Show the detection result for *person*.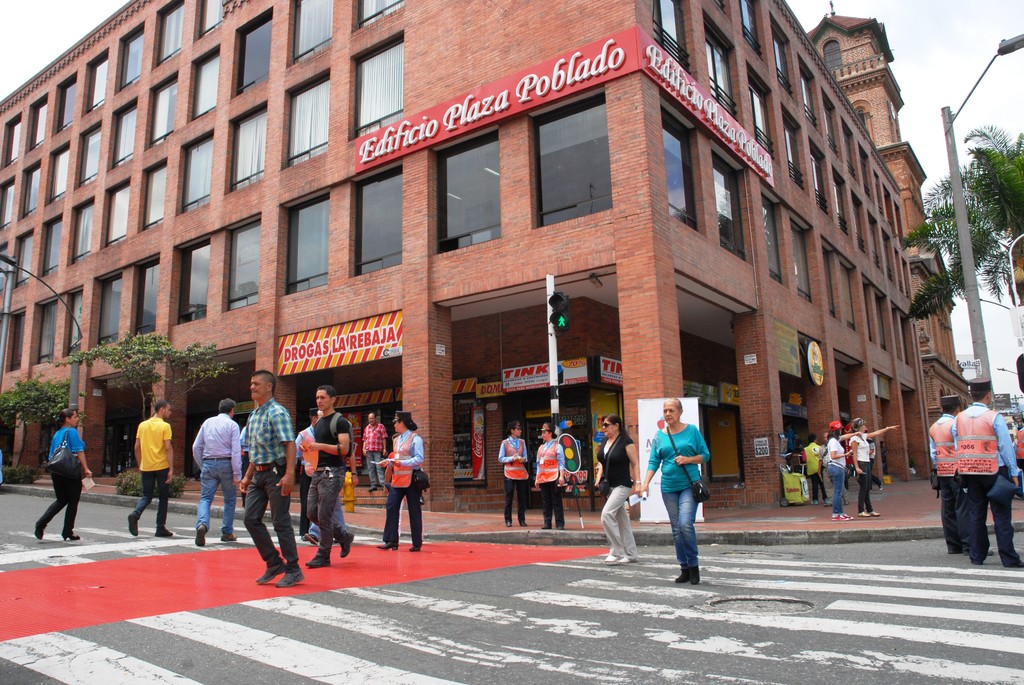
(851,422,895,519).
